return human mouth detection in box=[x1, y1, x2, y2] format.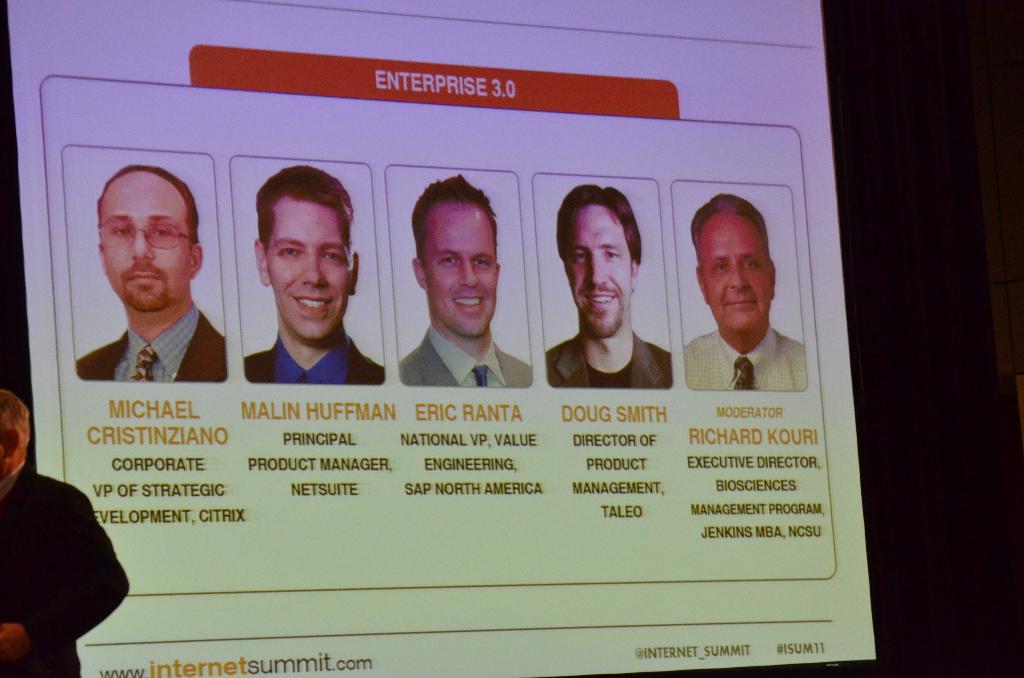
box=[723, 295, 754, 309].
